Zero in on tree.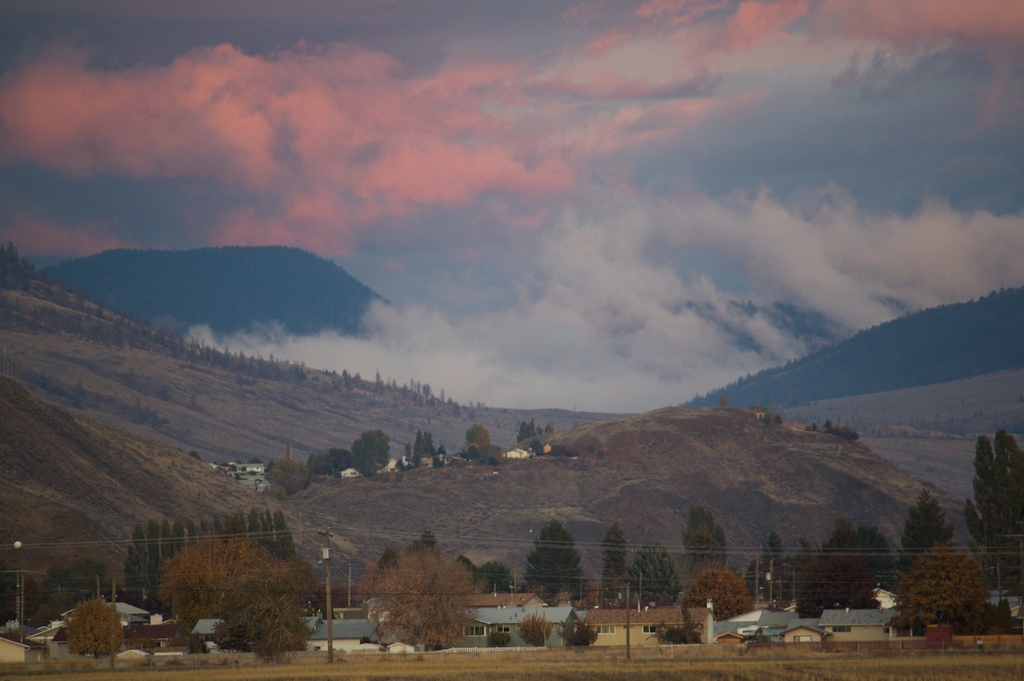
Zeroed in: 963, 431, 1023, 597.
